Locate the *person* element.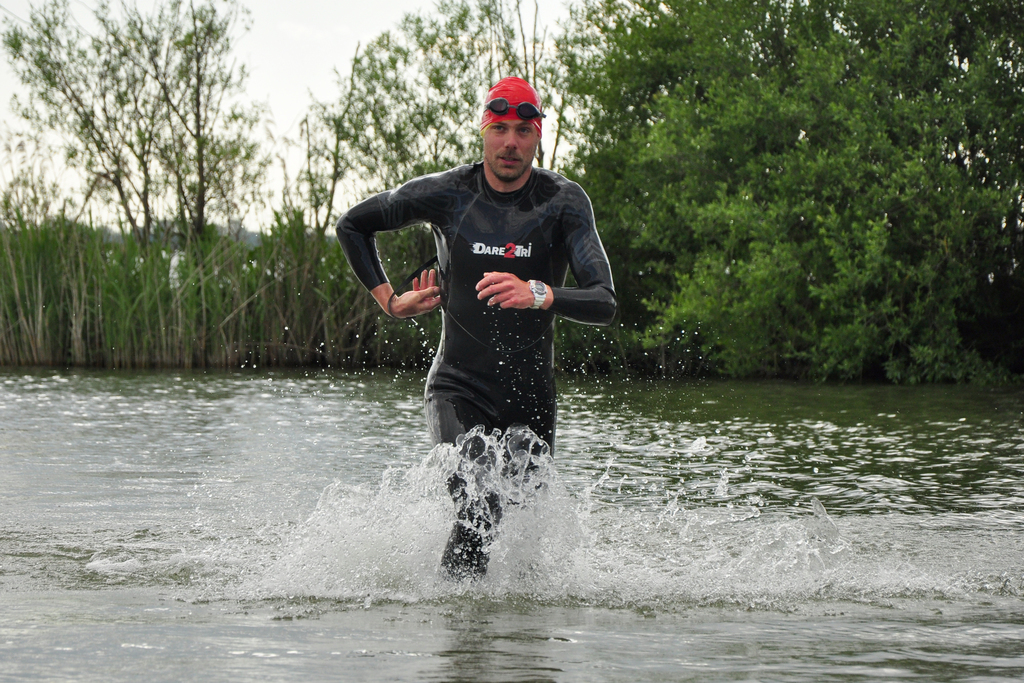
Element bbox: left=333, top=79, right=618, bottom=580.
